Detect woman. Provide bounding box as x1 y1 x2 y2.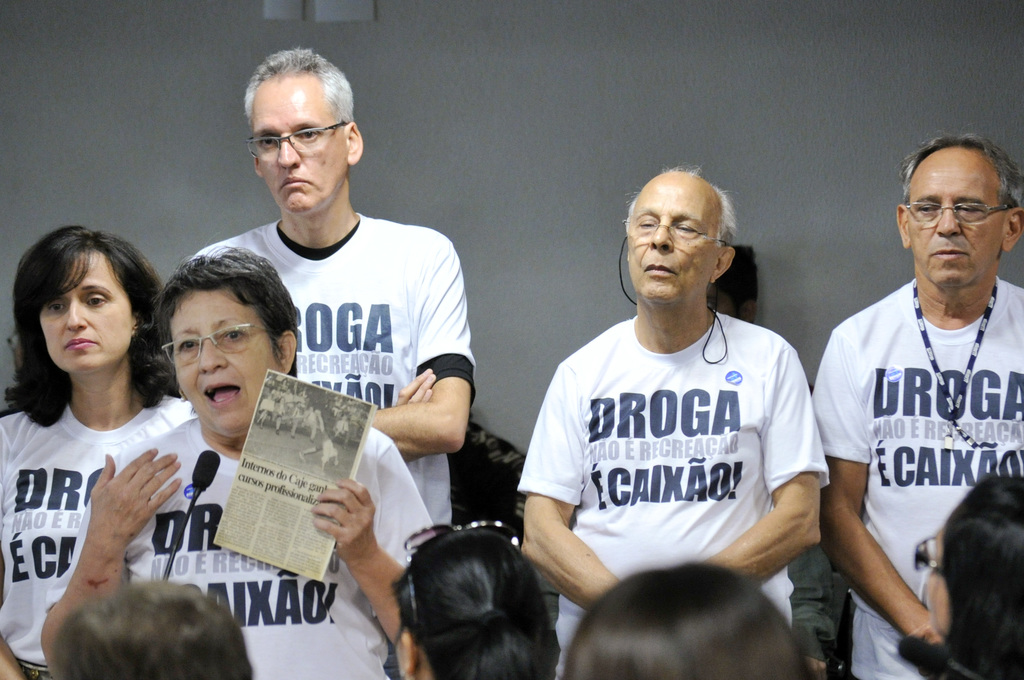
561 563 819 679.
